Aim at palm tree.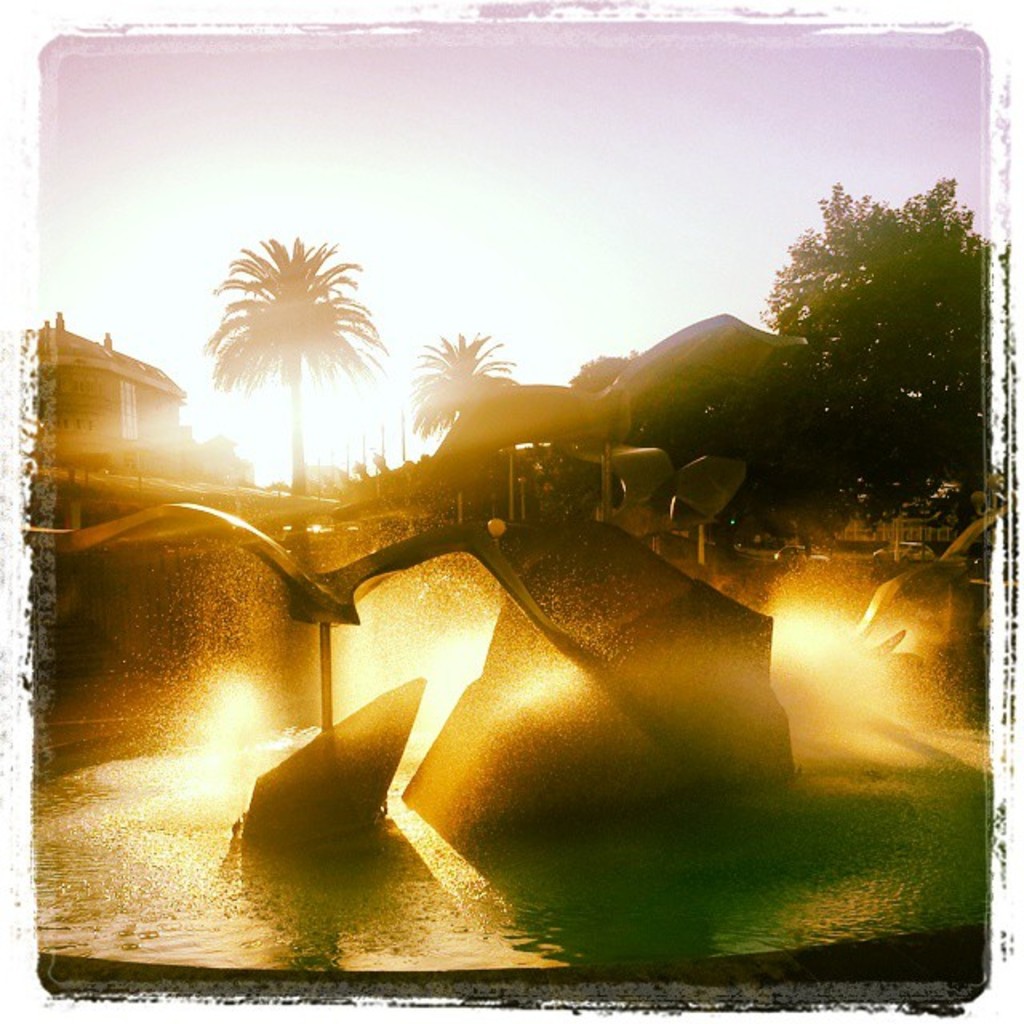
Aimed at BBox(402, 307, 499, 488).
